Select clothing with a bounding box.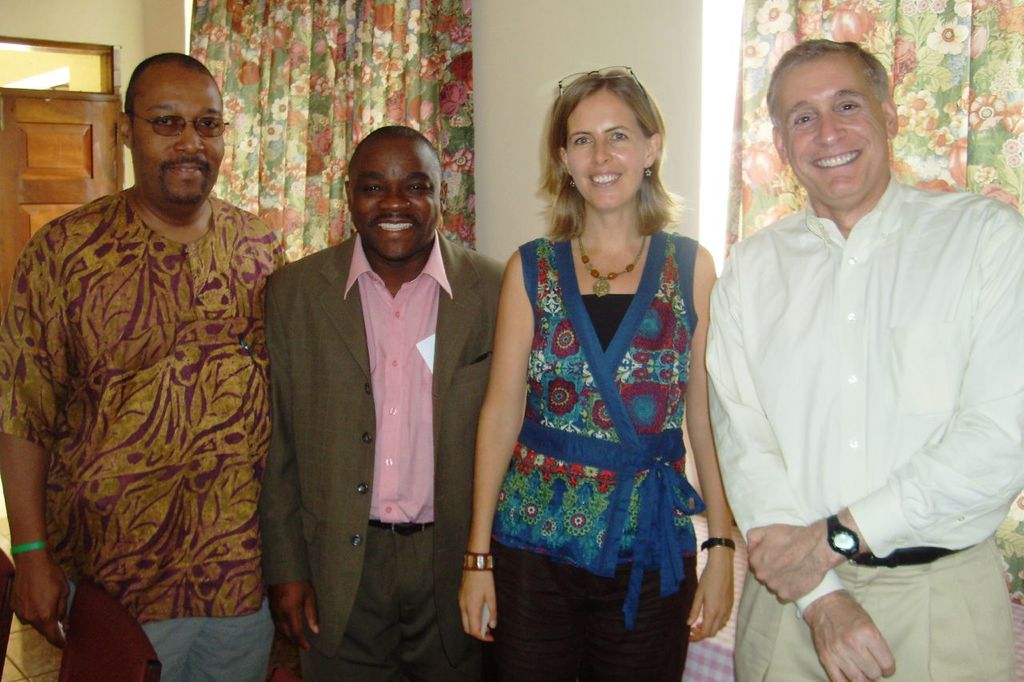
bbox=[486, 192, 725, 660].
